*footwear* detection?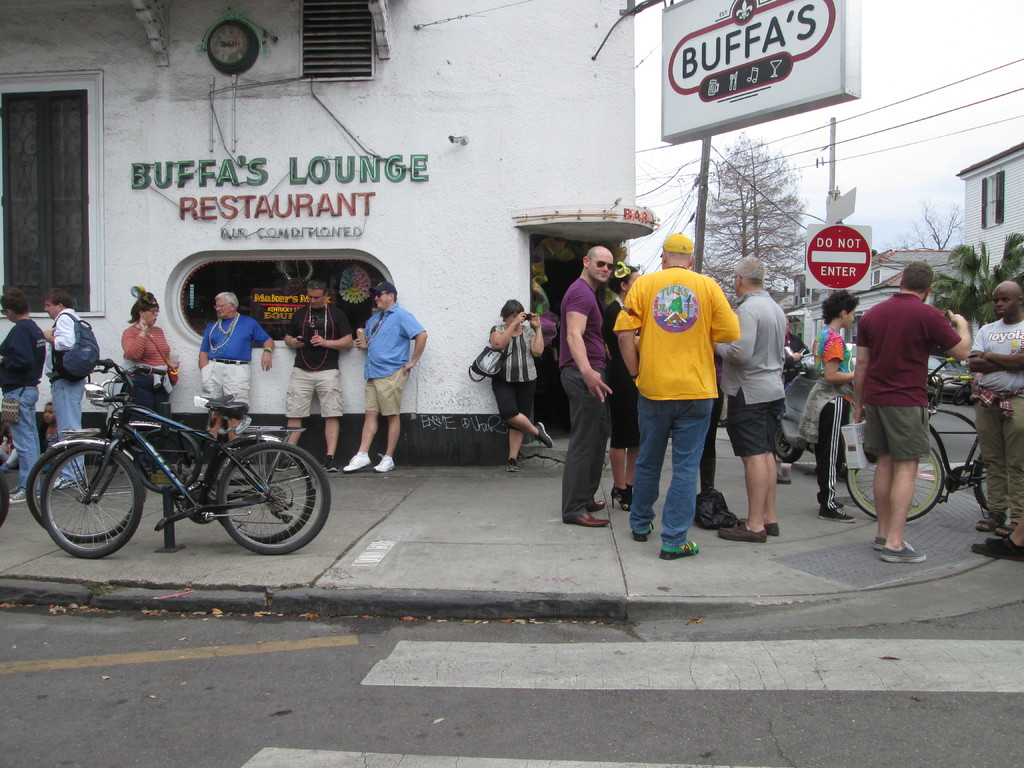
BBox(276, 459, 298, 470)
